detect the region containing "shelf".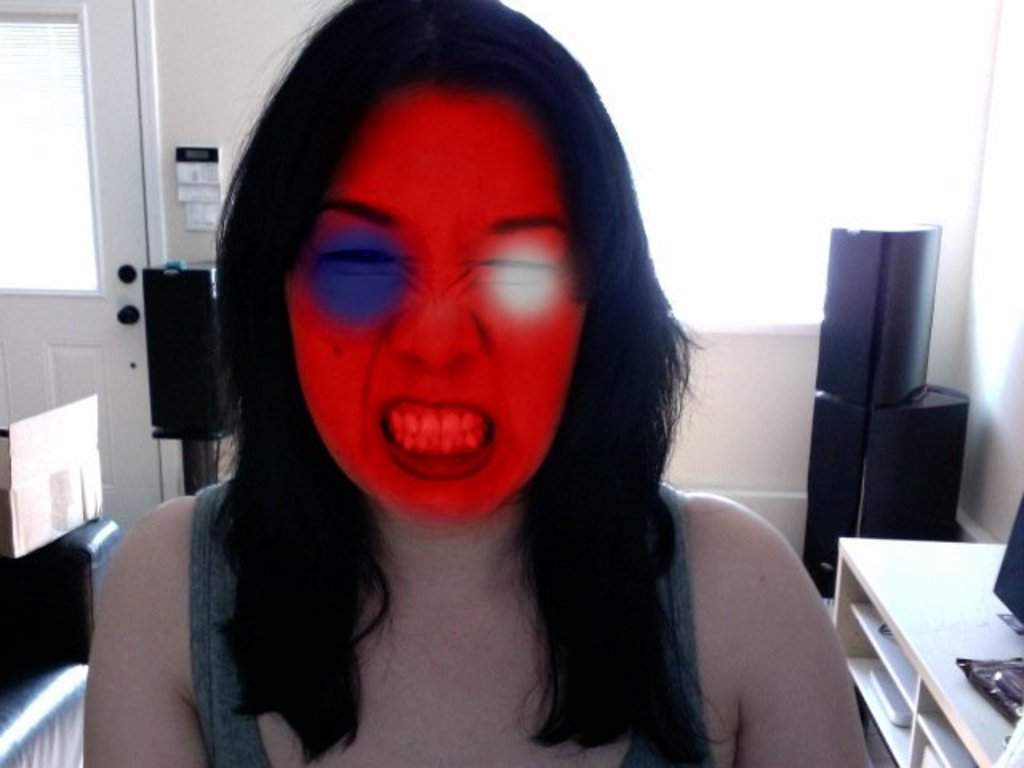
BBox(829, 568, 986, 766).
